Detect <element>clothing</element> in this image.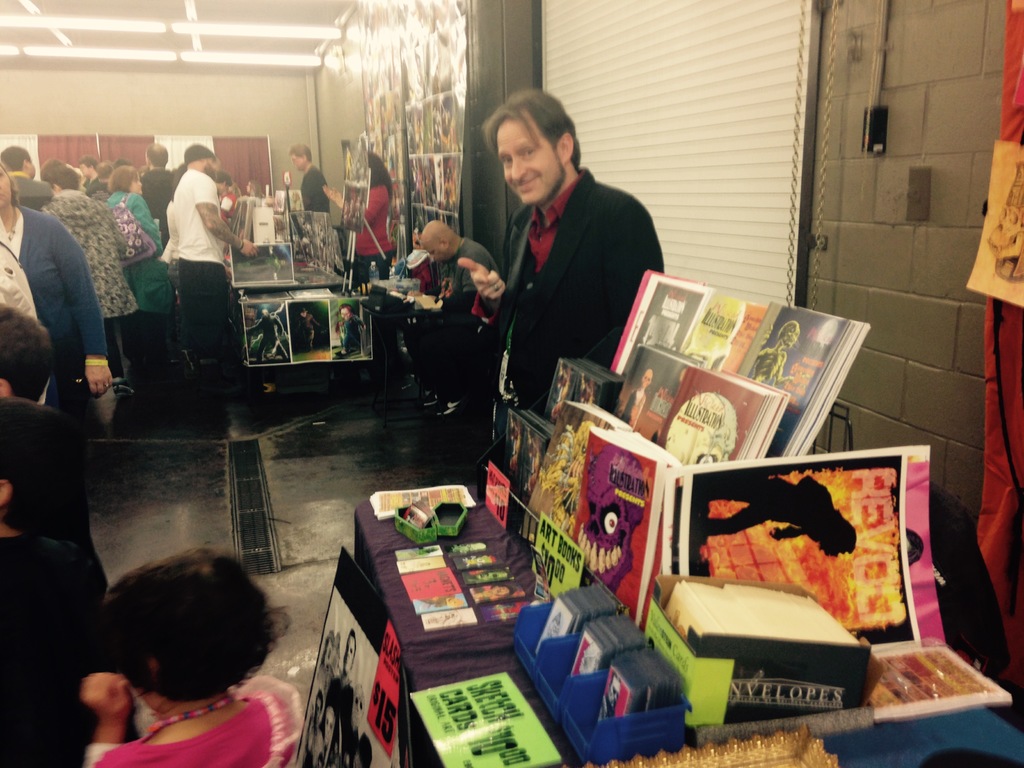
Detection: rect(446, 227, 499, 328).
